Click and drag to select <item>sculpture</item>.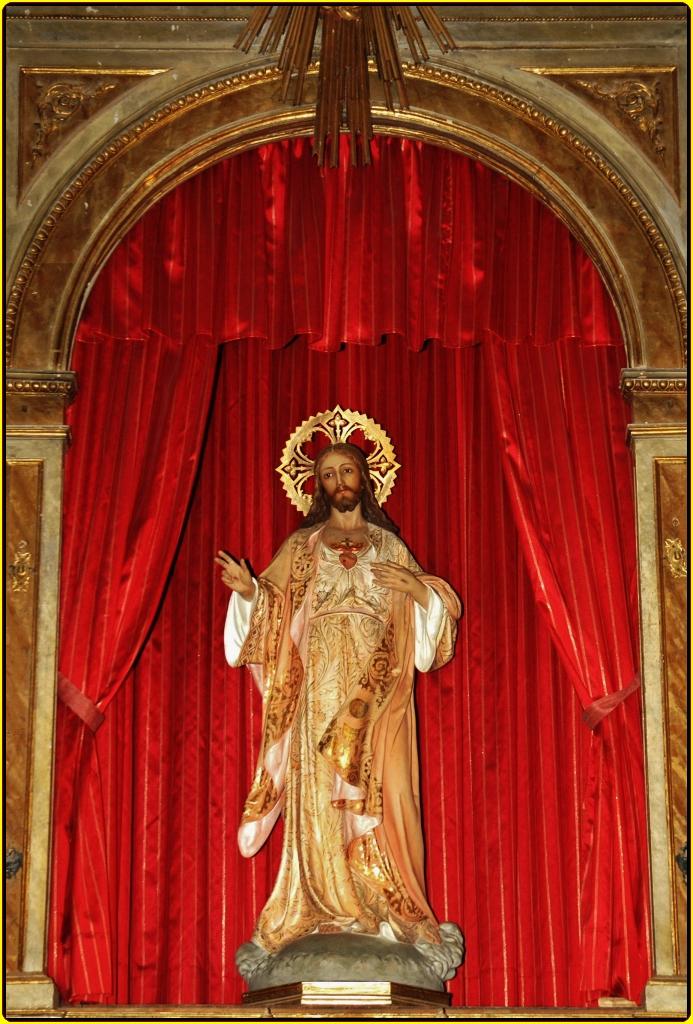
Selection: Rect(204, 401, 463, 937).
